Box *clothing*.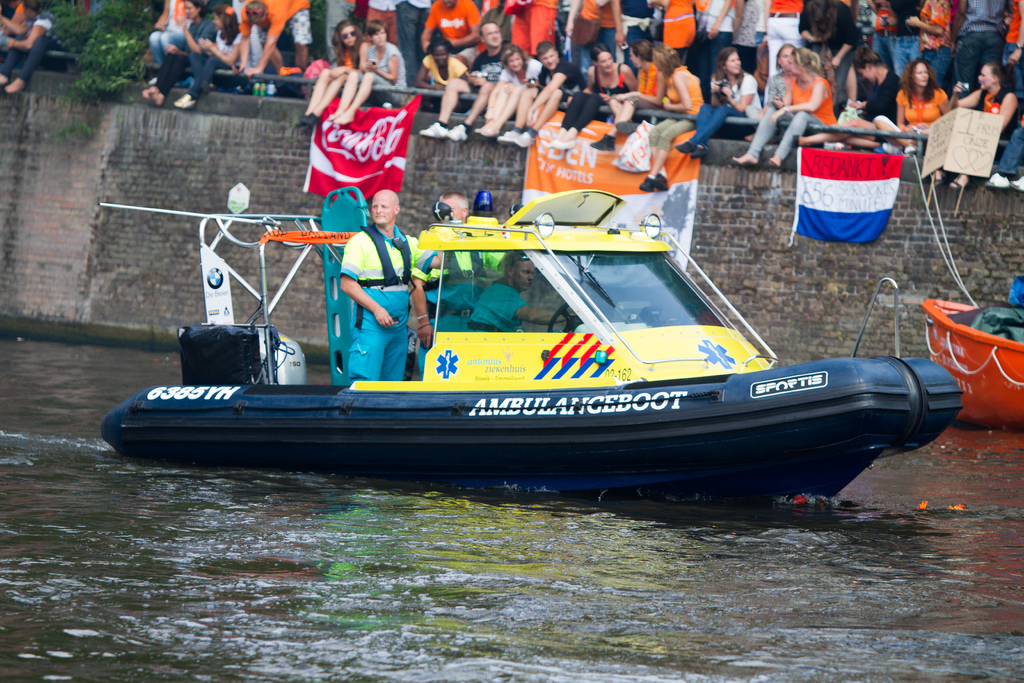
(x1=352, y1=42, x2=406, y2=101).
